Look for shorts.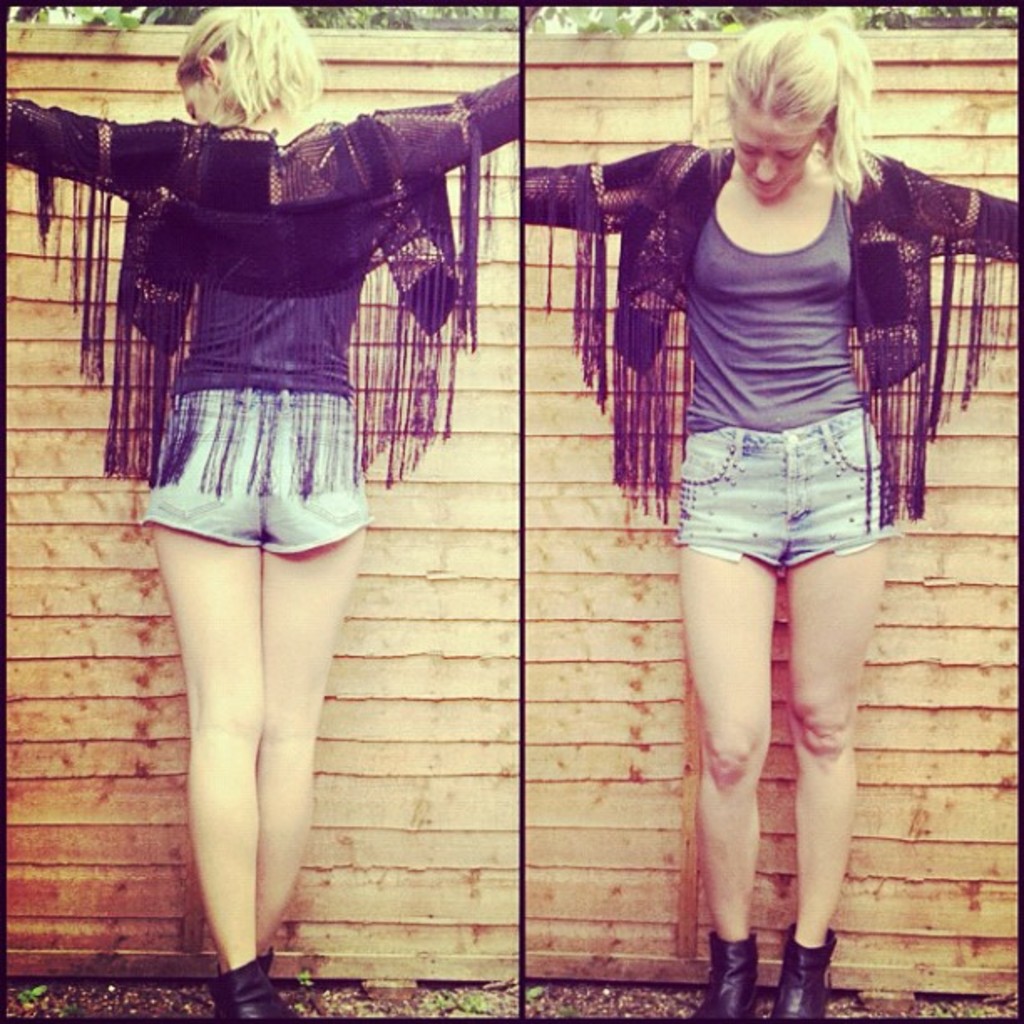
Found: (673, 403, 893, 567).
